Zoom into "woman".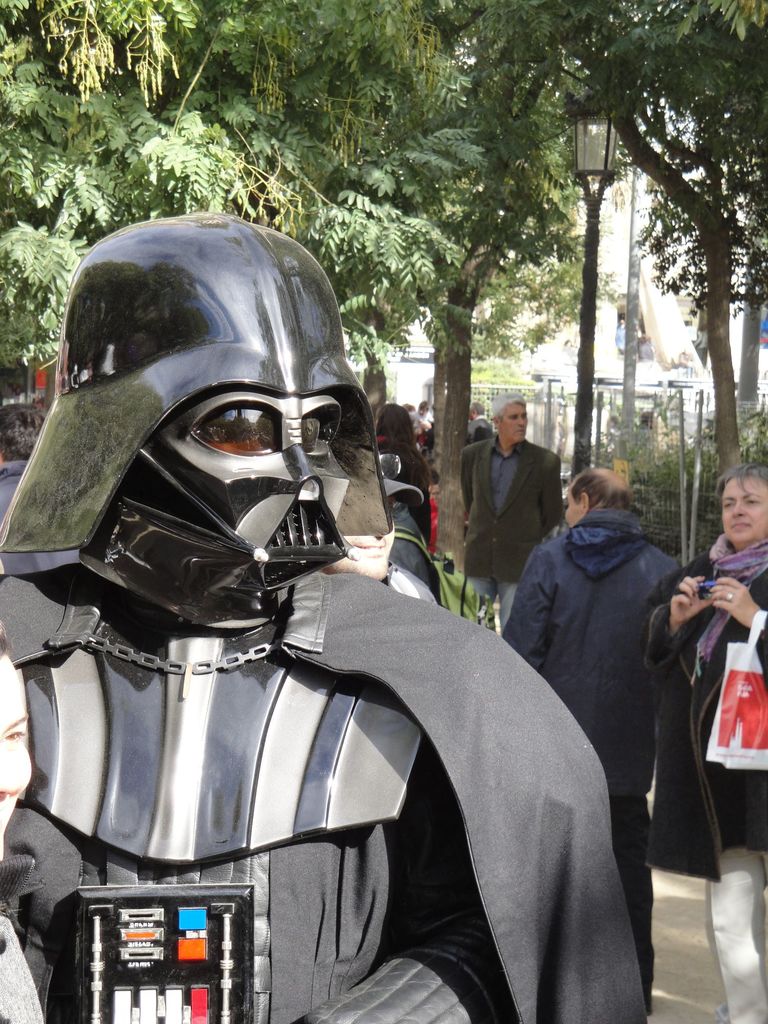
Zoom target: (left=645, top=462, right=767, bottom=1023).
